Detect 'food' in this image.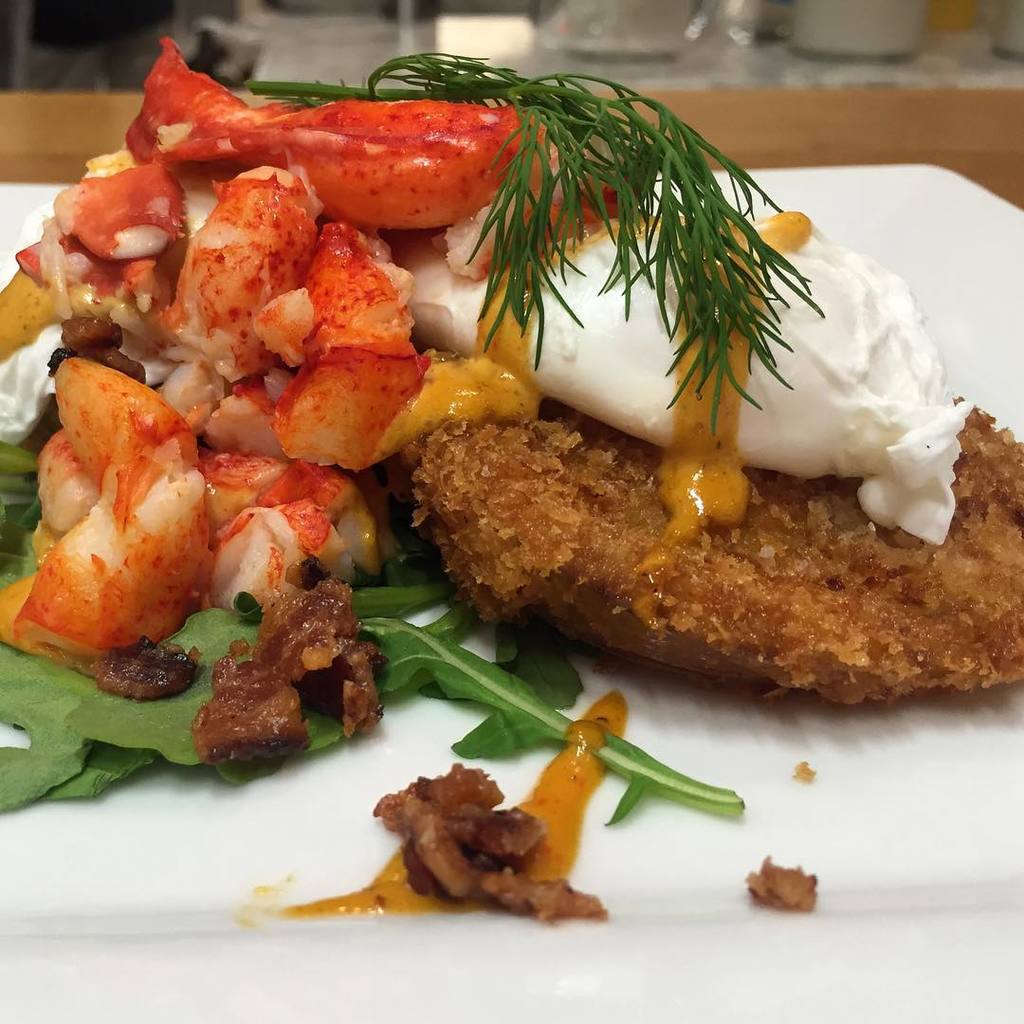
Detection: <bbox>349, 761, 606, 925</bbox>.
